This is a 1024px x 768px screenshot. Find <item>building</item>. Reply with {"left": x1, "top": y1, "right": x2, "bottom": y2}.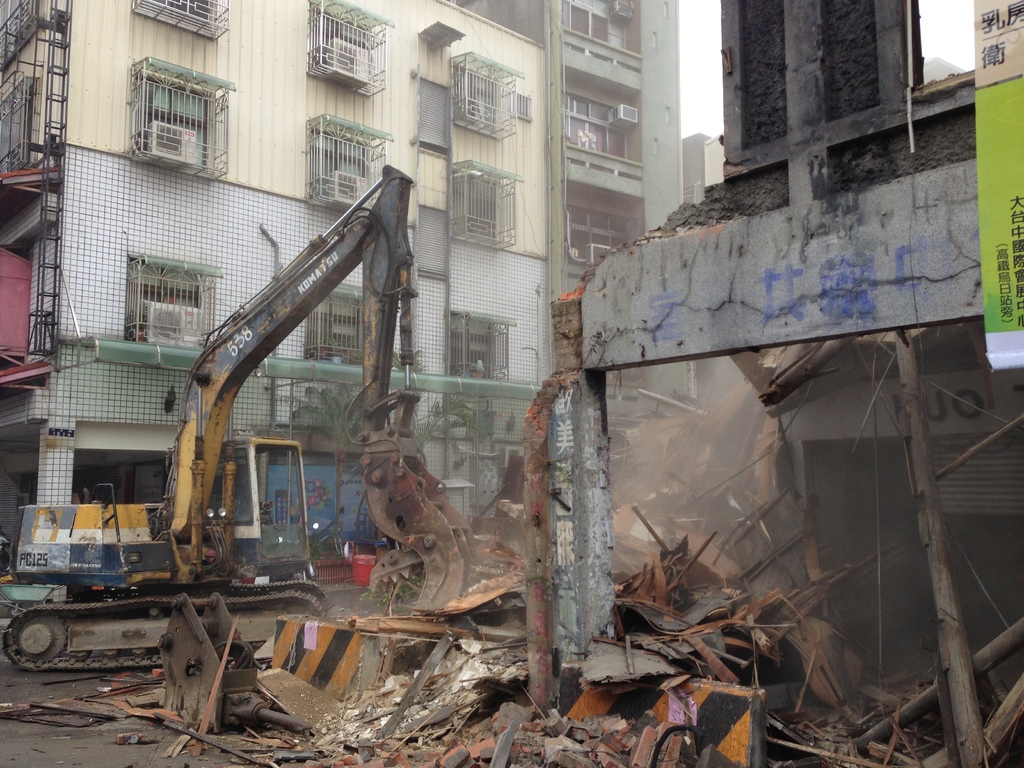
{"left": 703, "top": 133, "right": 724, "bottom": 188}.
